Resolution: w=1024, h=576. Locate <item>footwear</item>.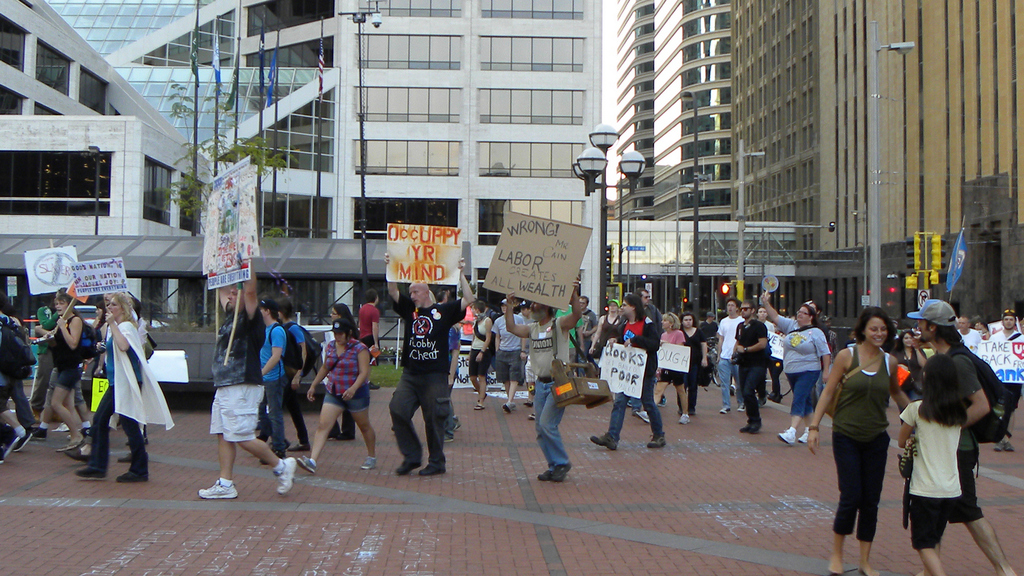
left=118, top=452, right=147, bottom=461.
